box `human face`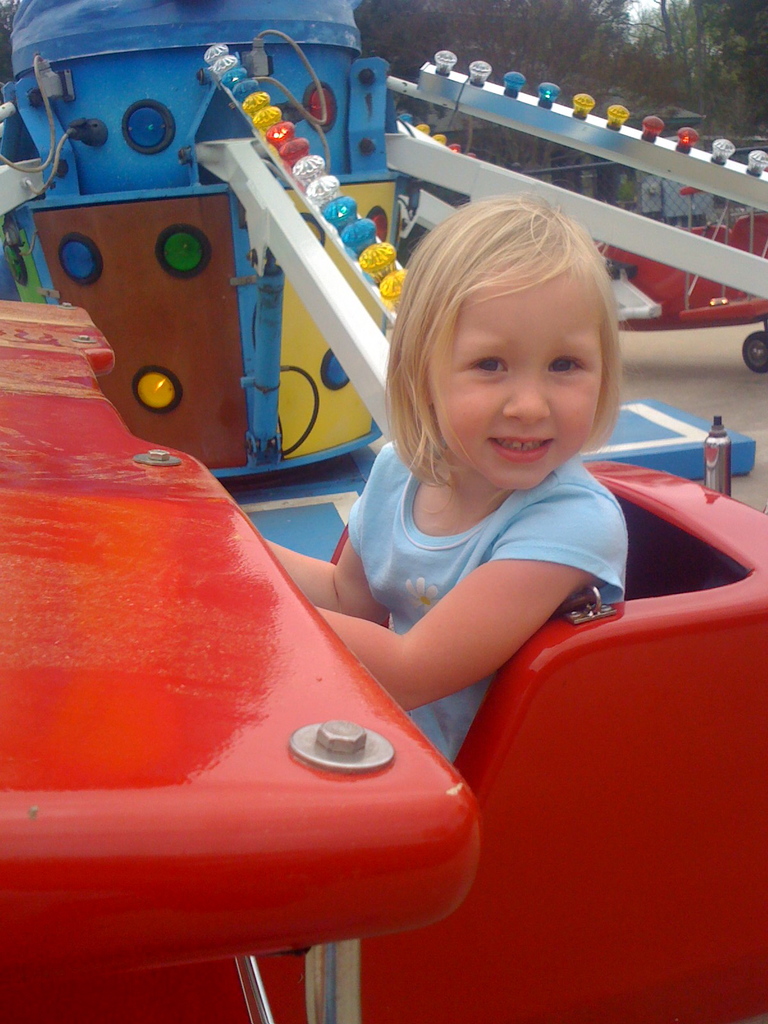
l=425, t=260, r=602, b=489
